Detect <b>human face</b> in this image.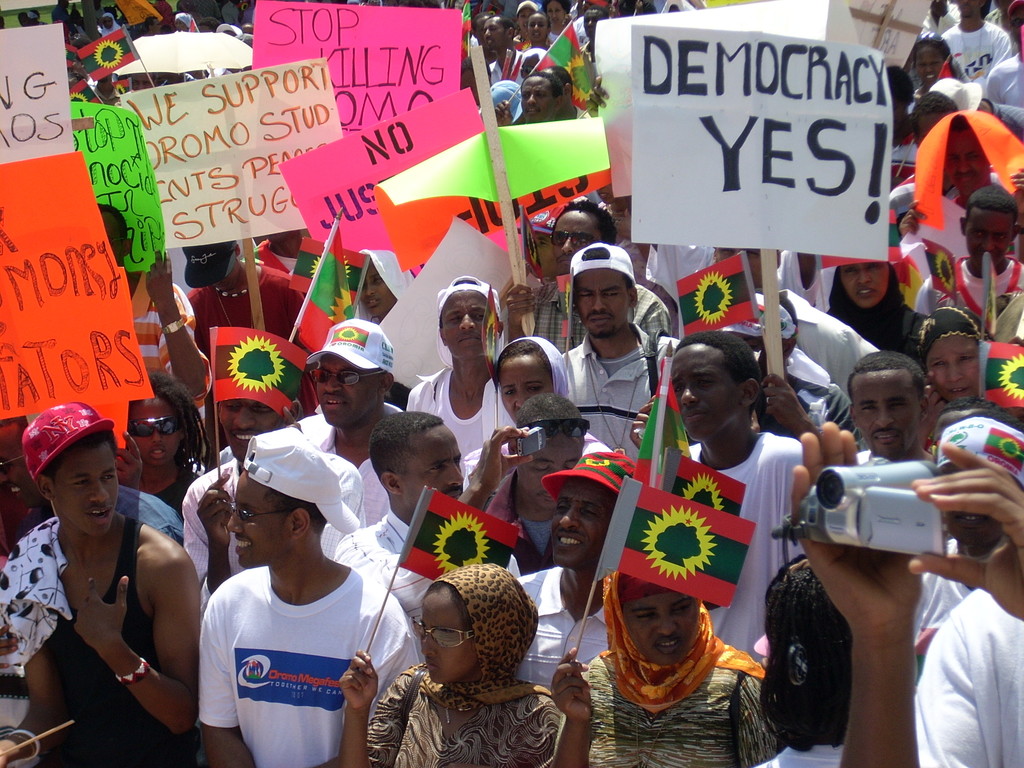
Detection: left=317, top=357, right=378, bottom=428.
